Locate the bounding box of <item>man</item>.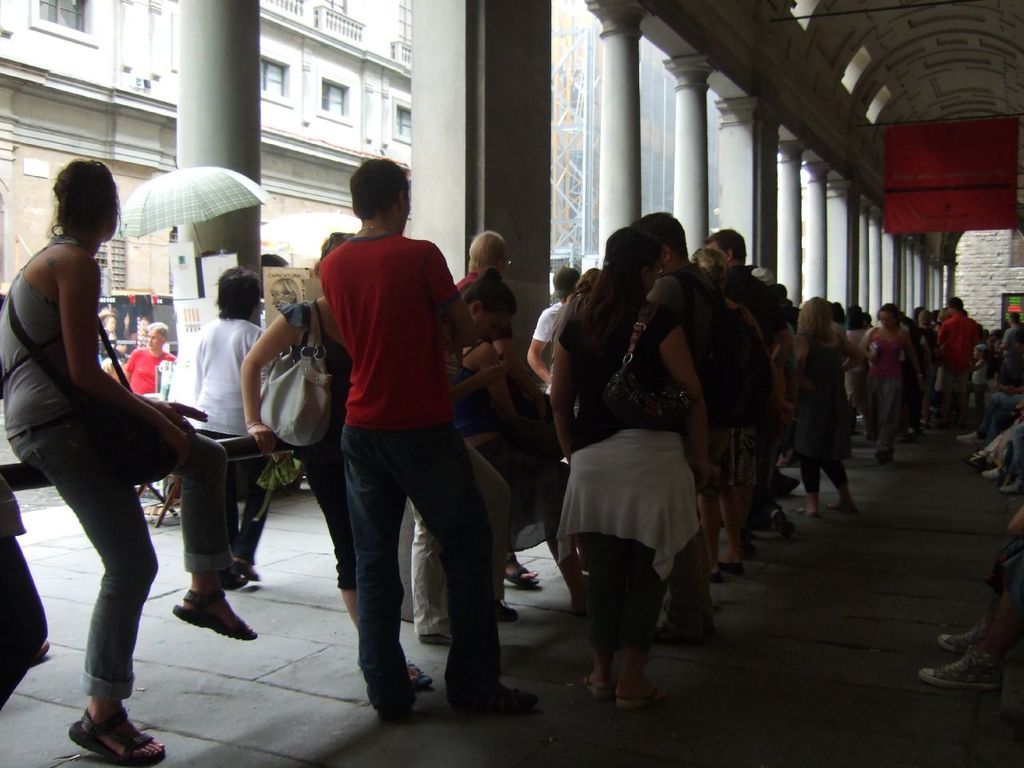
Bounding box: left=935, top=293, right=981, bottom=433.
